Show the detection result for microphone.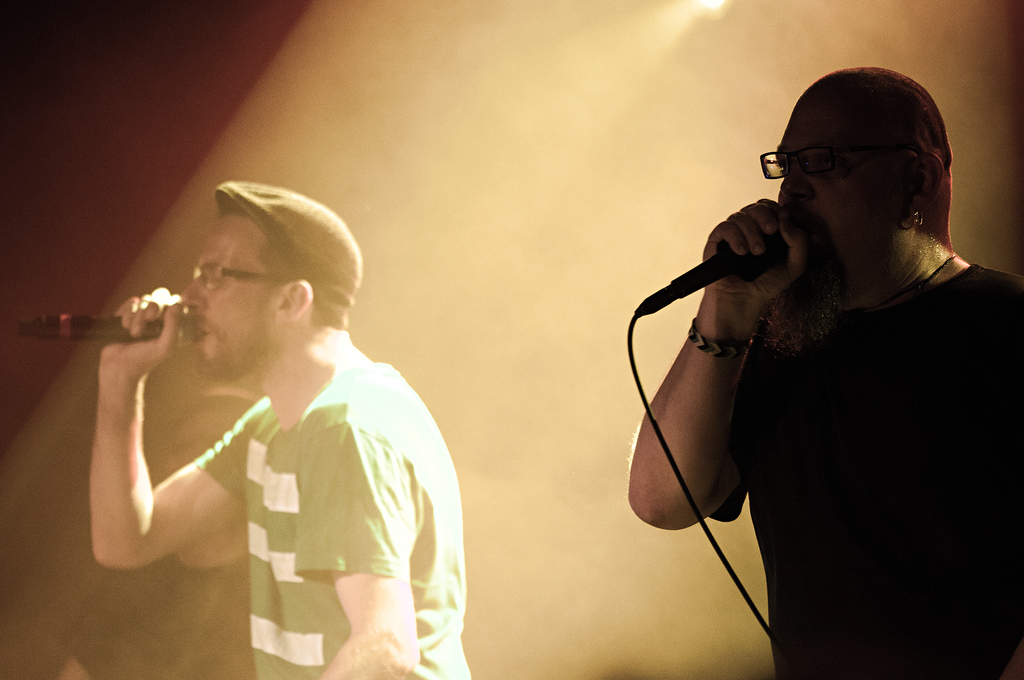
select_region(15, 313, 196, 341).
